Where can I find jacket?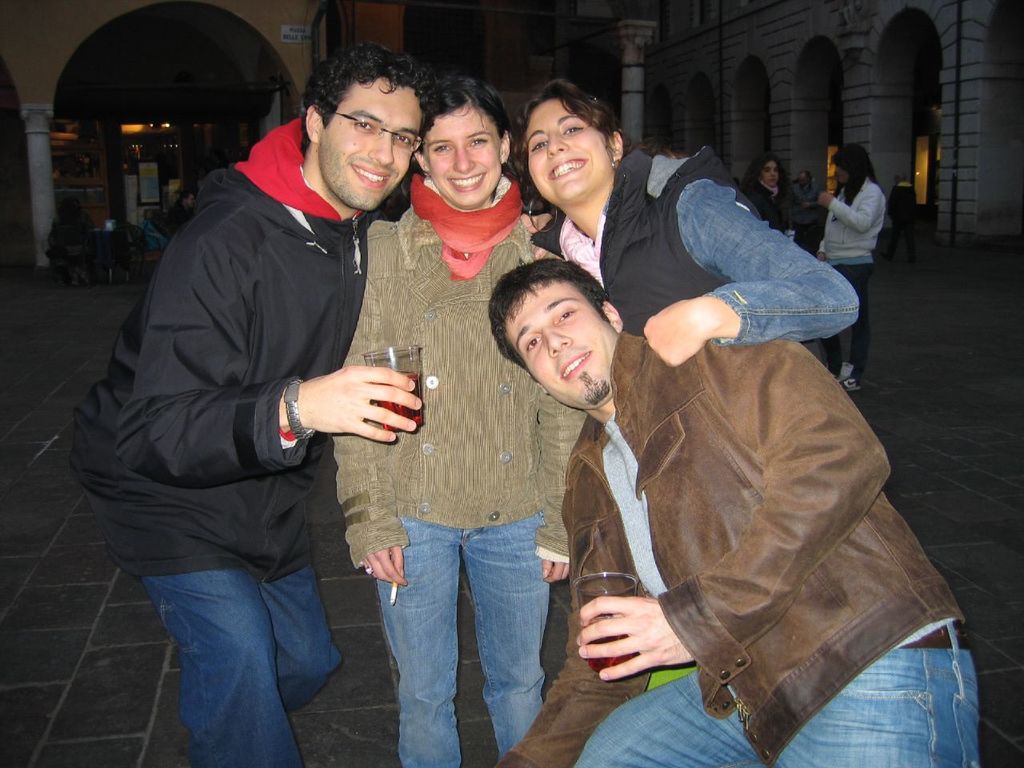
You can find it at x1=814, y1=174, x2=887, y2=266.
